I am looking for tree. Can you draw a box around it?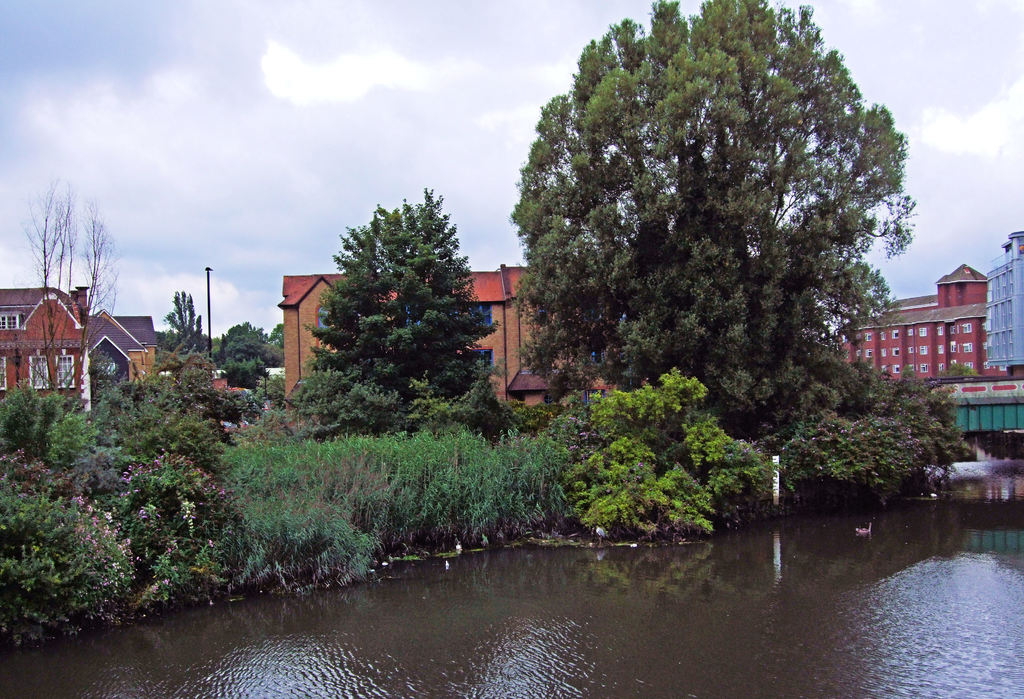
Sure, the bounding box is select_region(163, 288, 206, 352).
